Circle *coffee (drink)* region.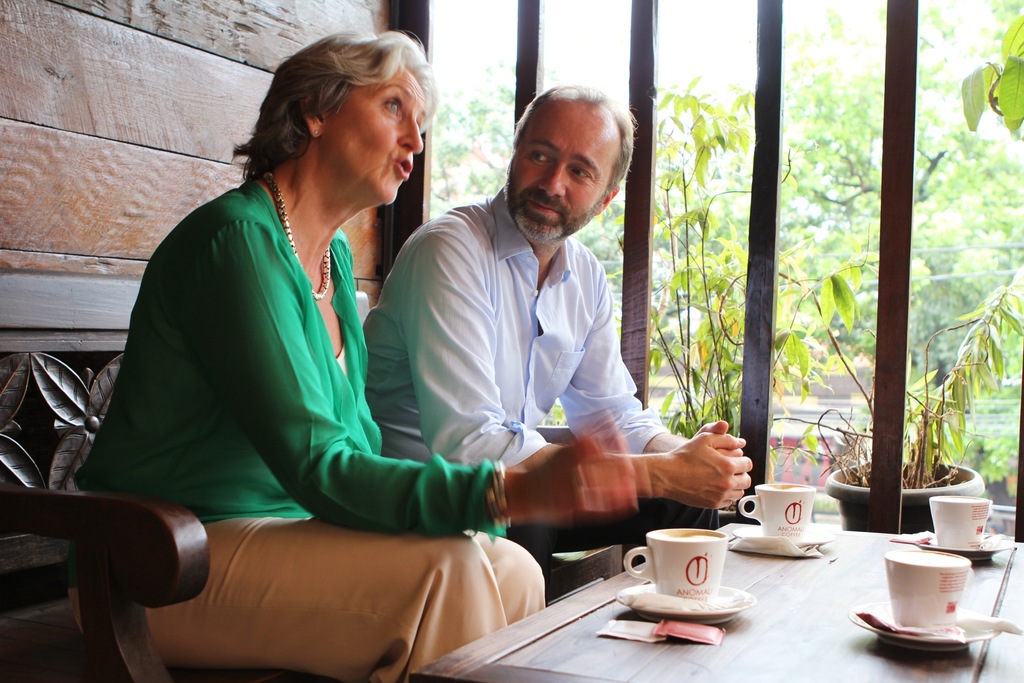
Region: x1=890 y1=547 x2=972 y2=577.
